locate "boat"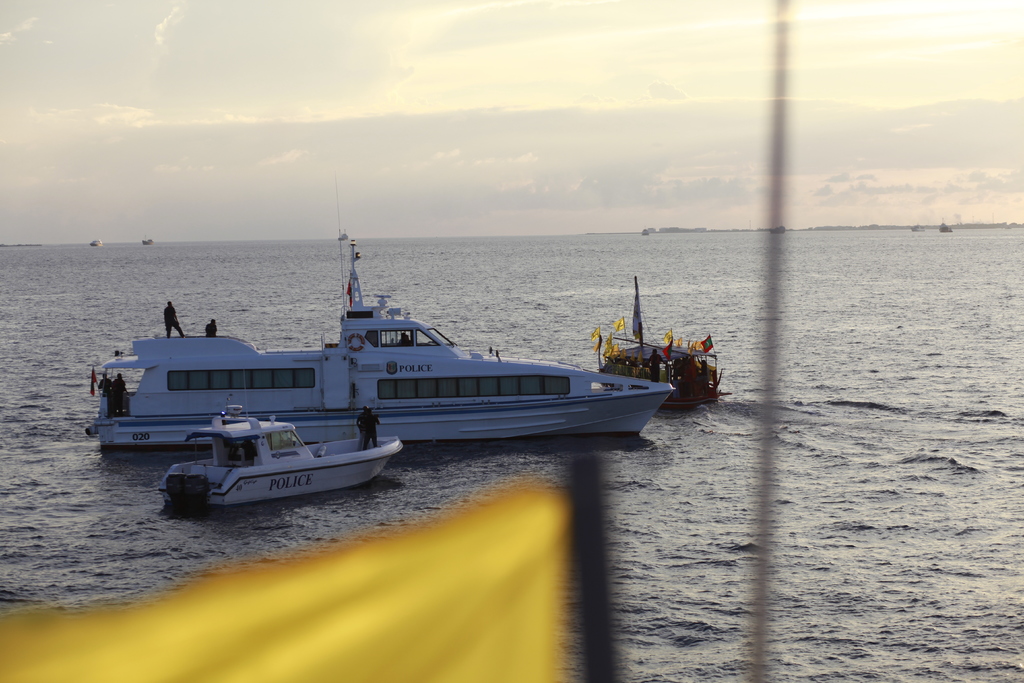
(x1=156, y1=366, x2=408, y2=512)
